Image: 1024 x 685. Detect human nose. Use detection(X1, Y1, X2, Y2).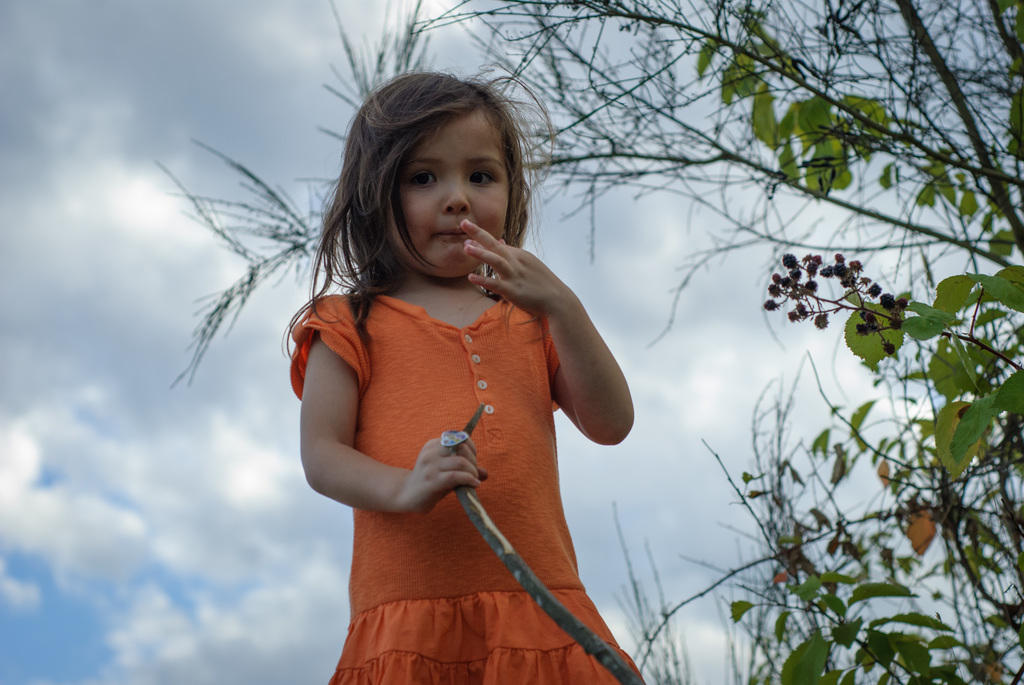
detection(442, 177, 472, 212).
